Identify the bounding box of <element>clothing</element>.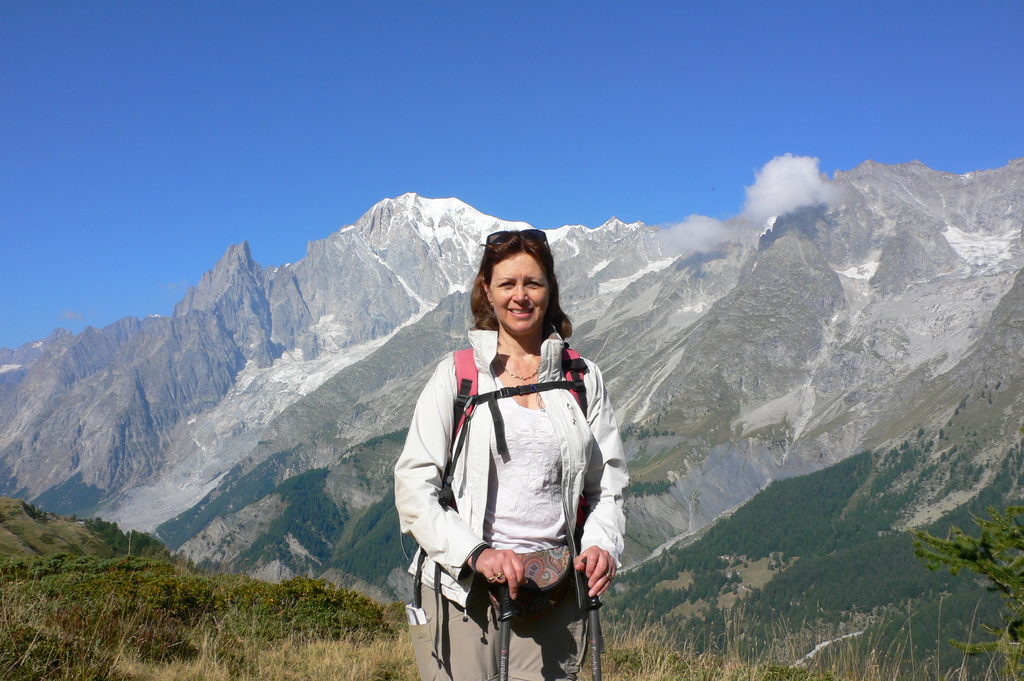
(x1=407, y1=328, x2=623, y2=648).
